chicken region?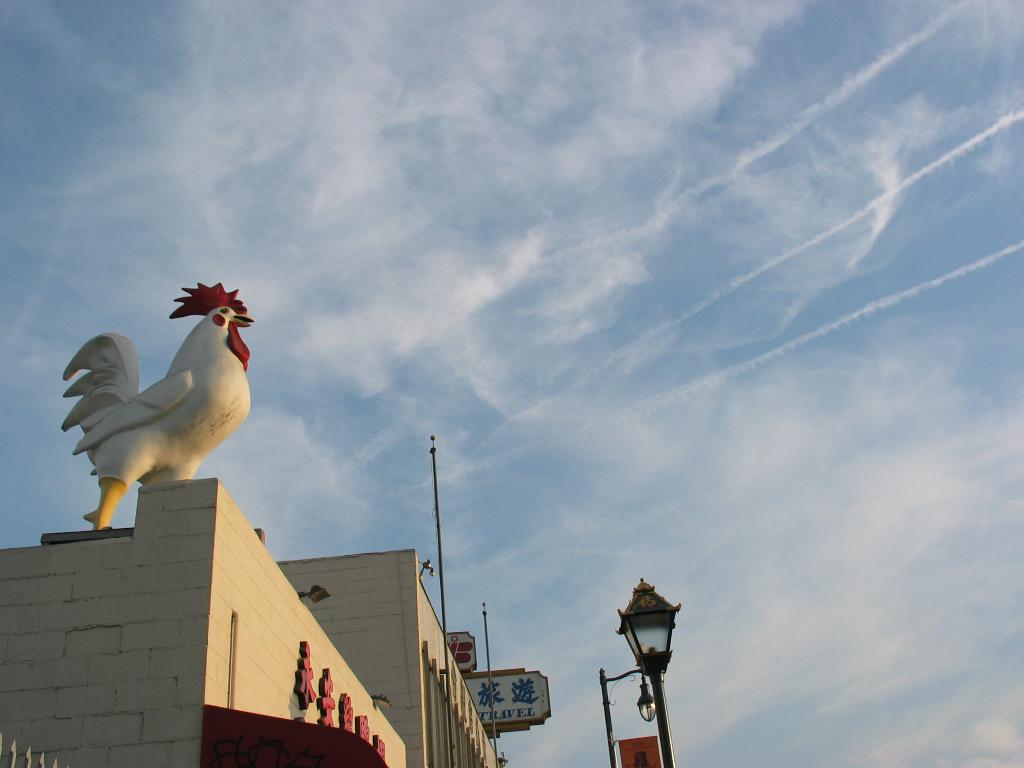
Rect(39, 275, 260, 511)
